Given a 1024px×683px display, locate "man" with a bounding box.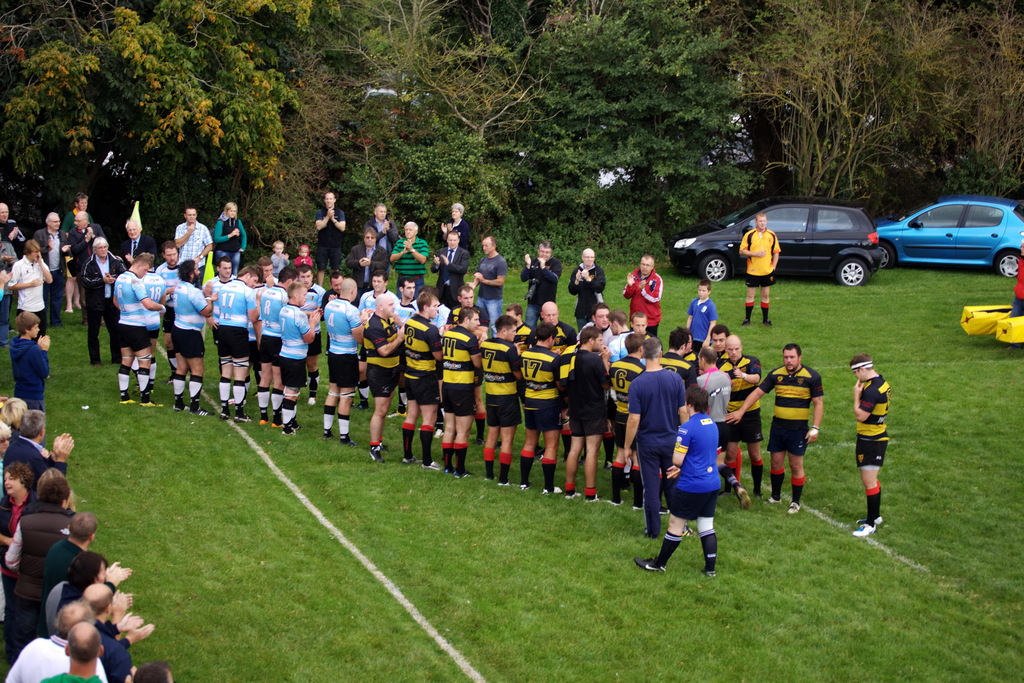
Located: BBox(561, 318, 605, 498).
